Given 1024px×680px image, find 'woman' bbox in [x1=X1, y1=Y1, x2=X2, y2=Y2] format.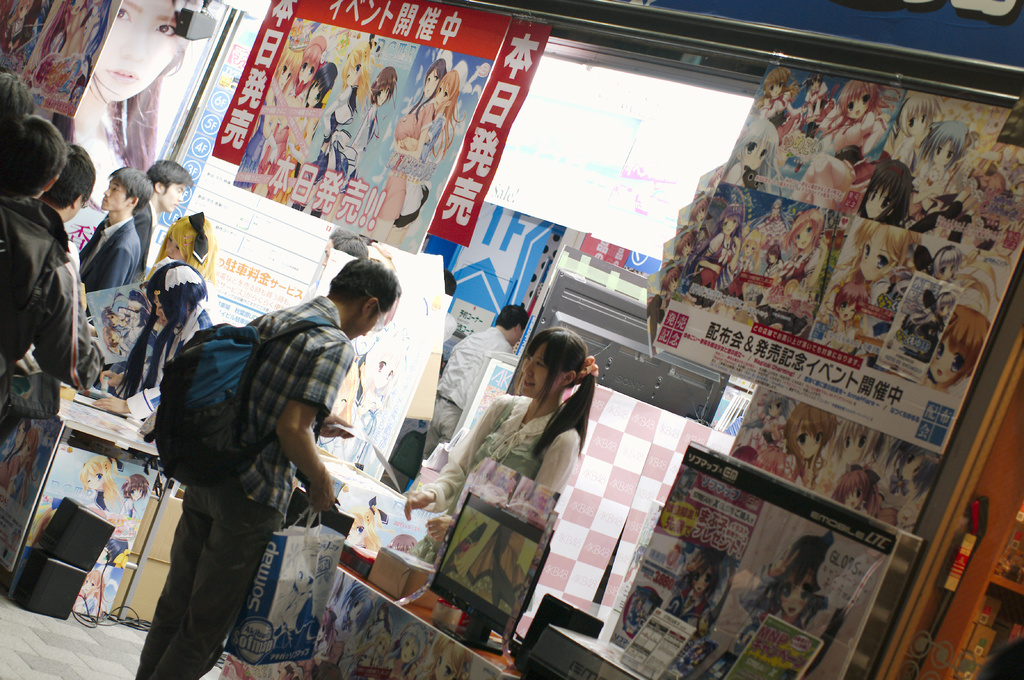
[x1=385, y1=622, x2=430, y2=679].
